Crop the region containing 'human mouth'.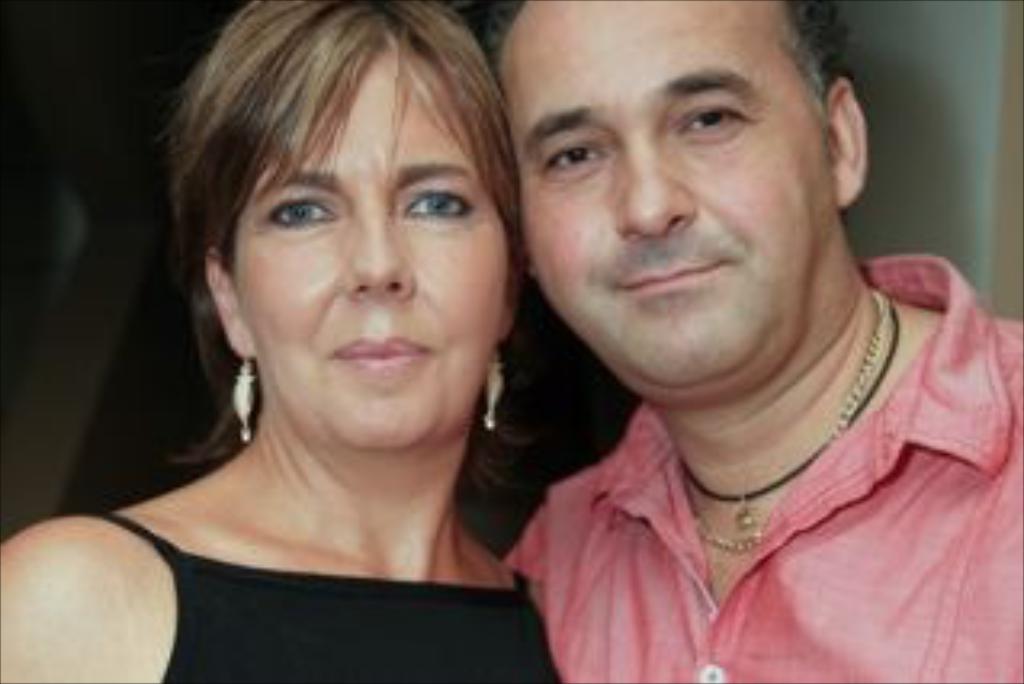
Crop region: x1=331, y1=334, x2=424, y2=373.
